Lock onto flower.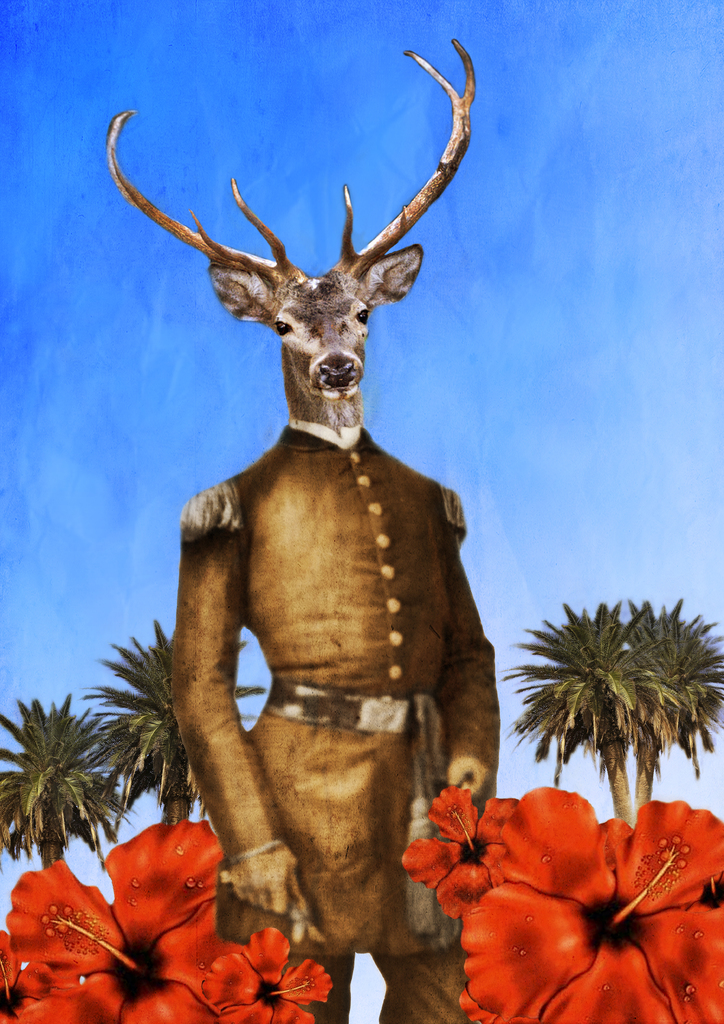
Locked: pyautogui.locateOnScreen(458, 788, 723, 1023).
